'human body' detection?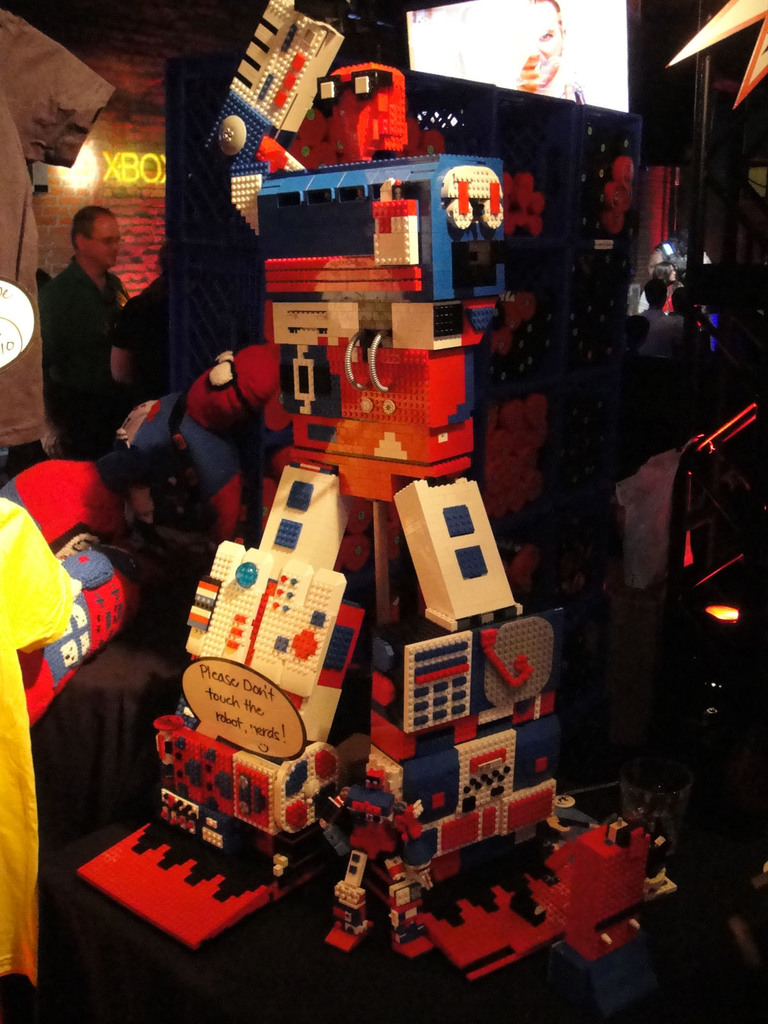
pyautogui.locateOnScreen(646, 239, 713, 278)
